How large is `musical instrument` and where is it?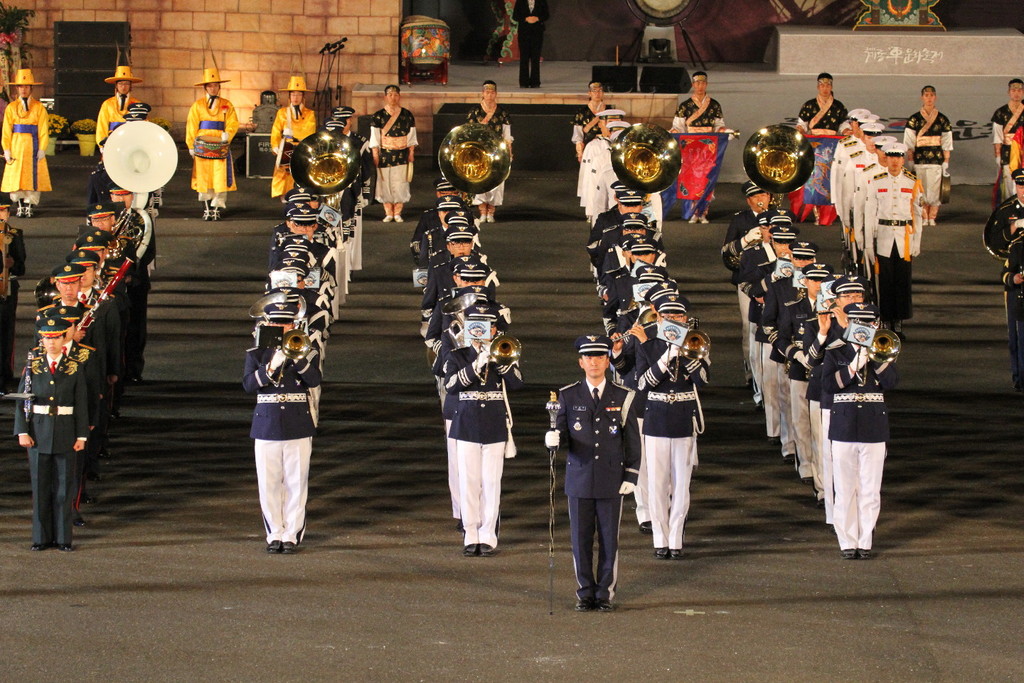
Bounding box: x1=260, y1=325, x2=314, y2=390.
